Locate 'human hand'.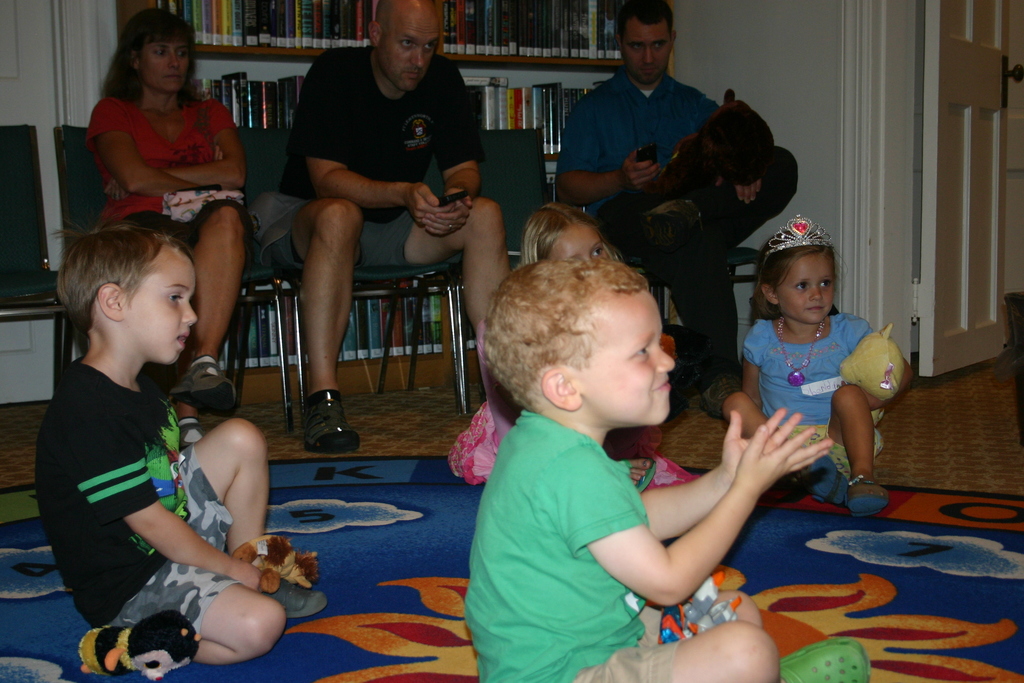
Bounding box: 411 183 458 227.
